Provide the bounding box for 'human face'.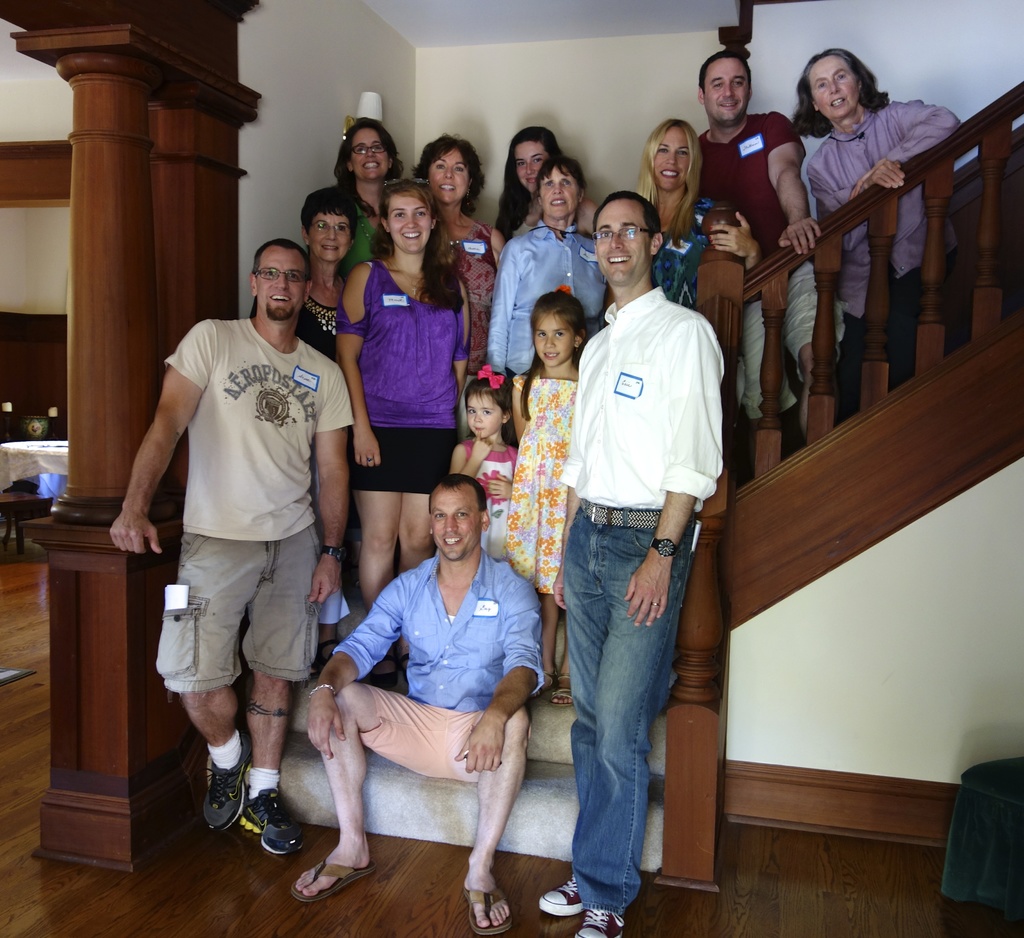
[387, 193, 434, 254].
